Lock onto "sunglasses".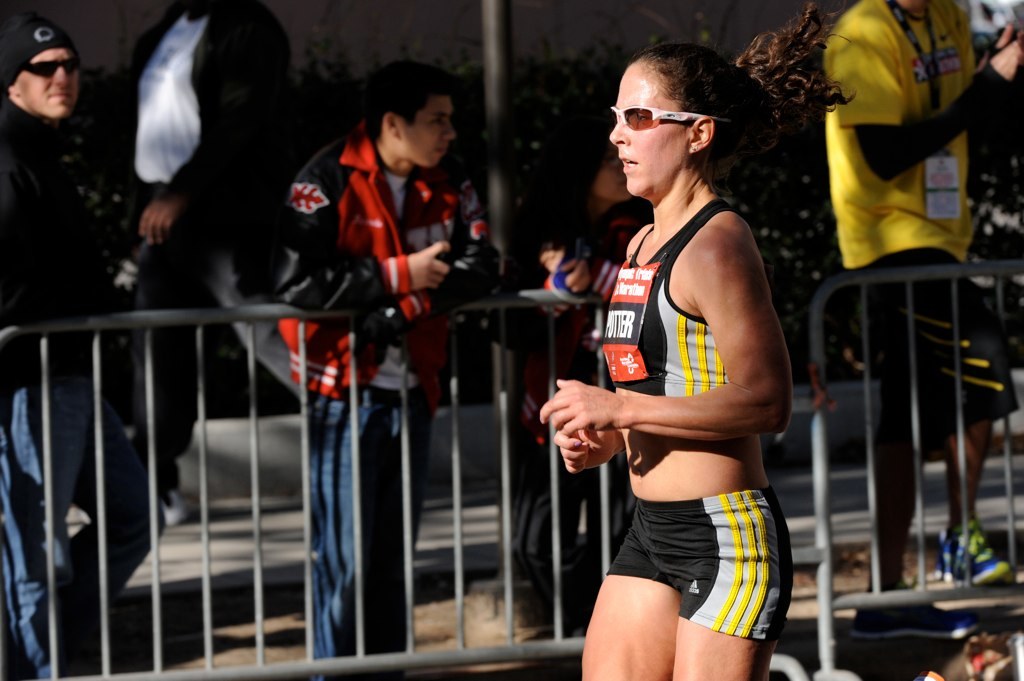
Locked: (x1=25, y1=57, x2=79, y2=79).
